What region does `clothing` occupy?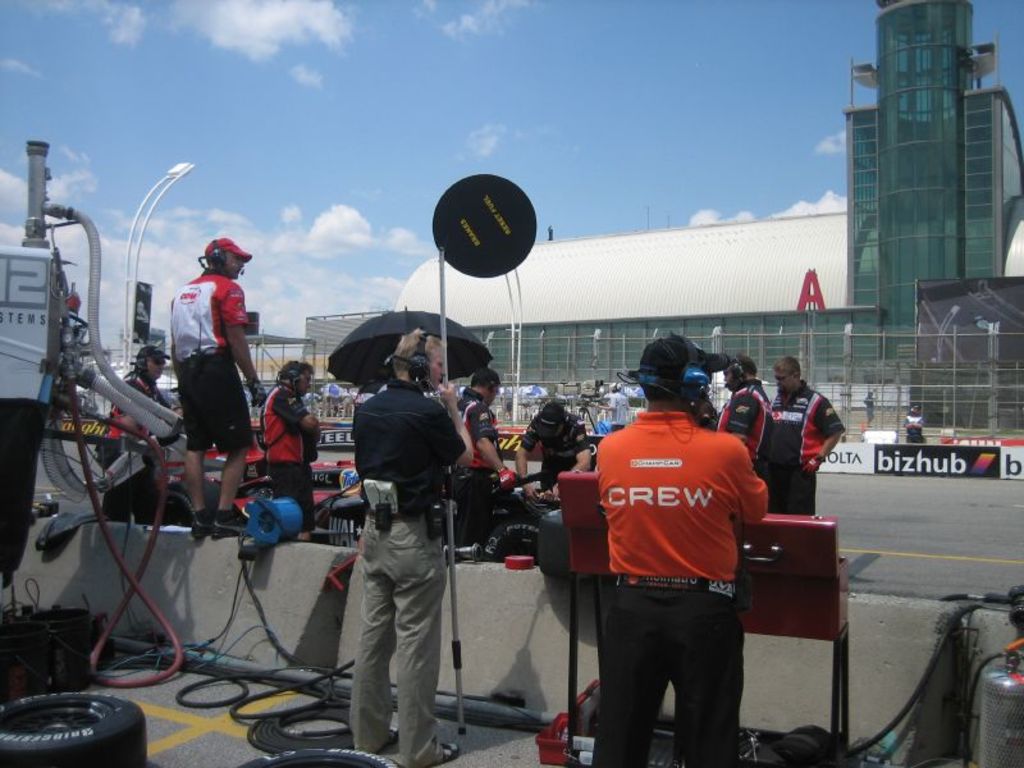
Rect(174, 273, 244, 362).
